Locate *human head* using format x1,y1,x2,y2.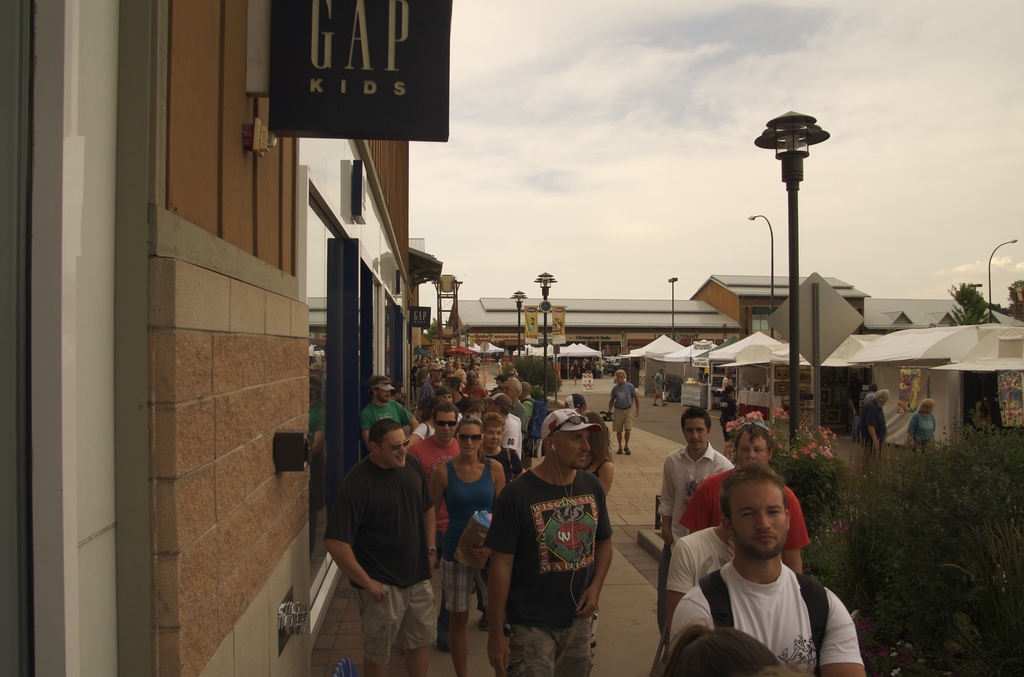
721,482,799,568.
